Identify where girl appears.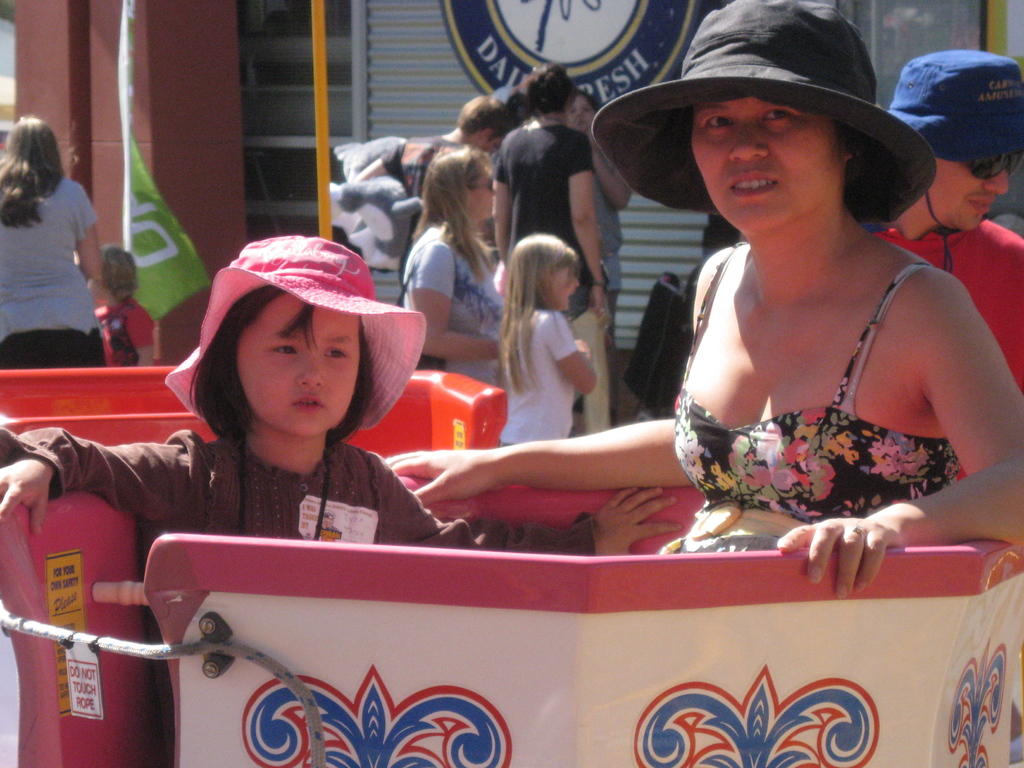
Appears at bbox=(490, 233, 600, 462).
